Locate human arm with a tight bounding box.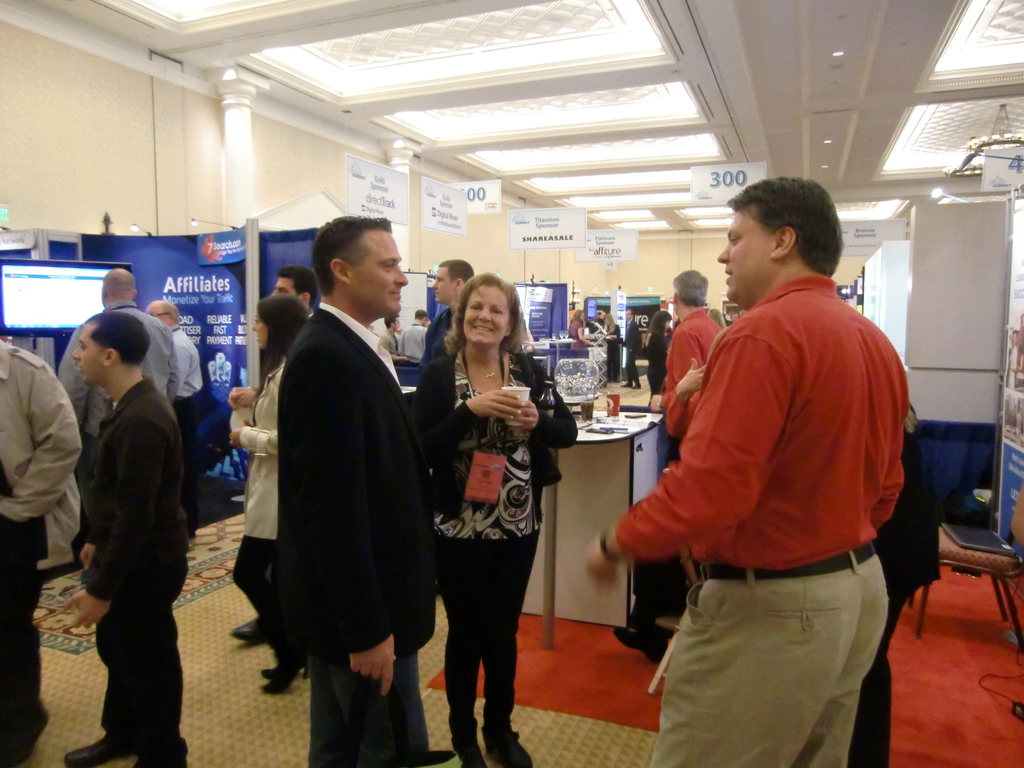
crop(74, 450, 113, 577).
